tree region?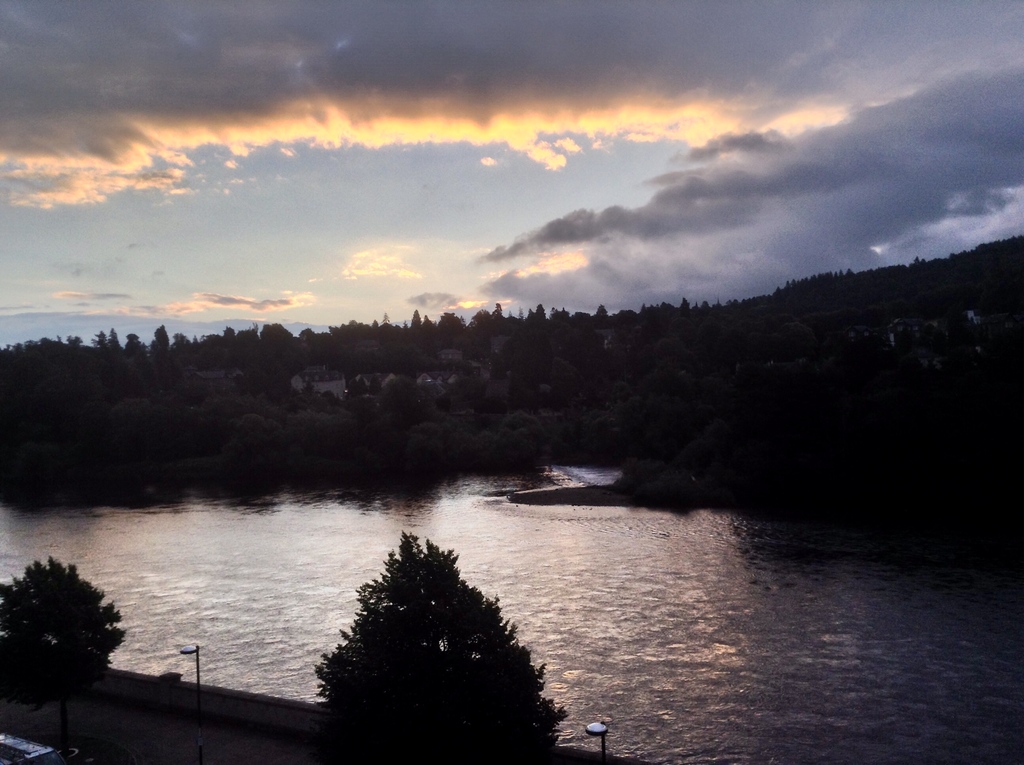
box(0, 555, 128, 755)
